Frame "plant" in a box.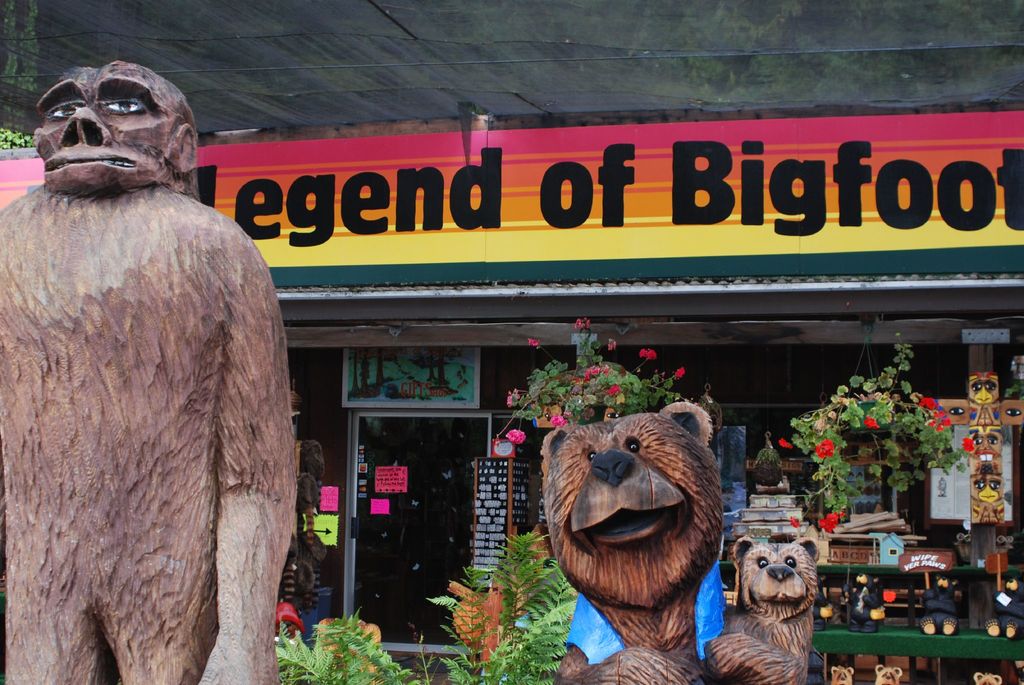
791, 368, 977, 544.
